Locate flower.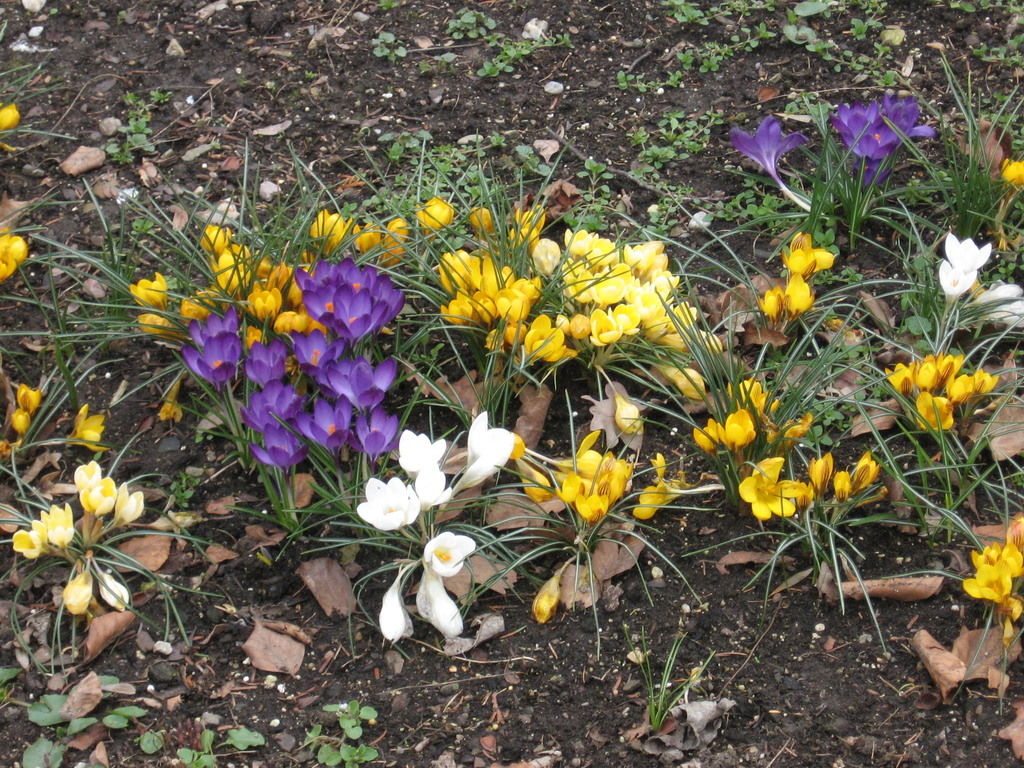
Bounding box: 445 410 529 497.
